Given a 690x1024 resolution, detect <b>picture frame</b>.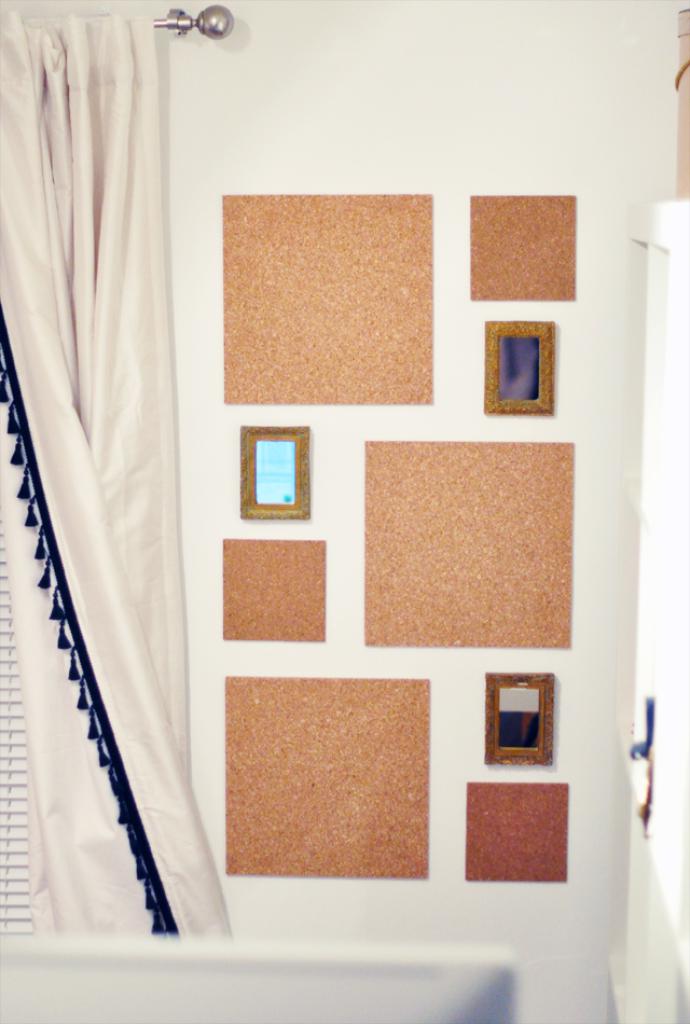
483, 322, 552, 415.
